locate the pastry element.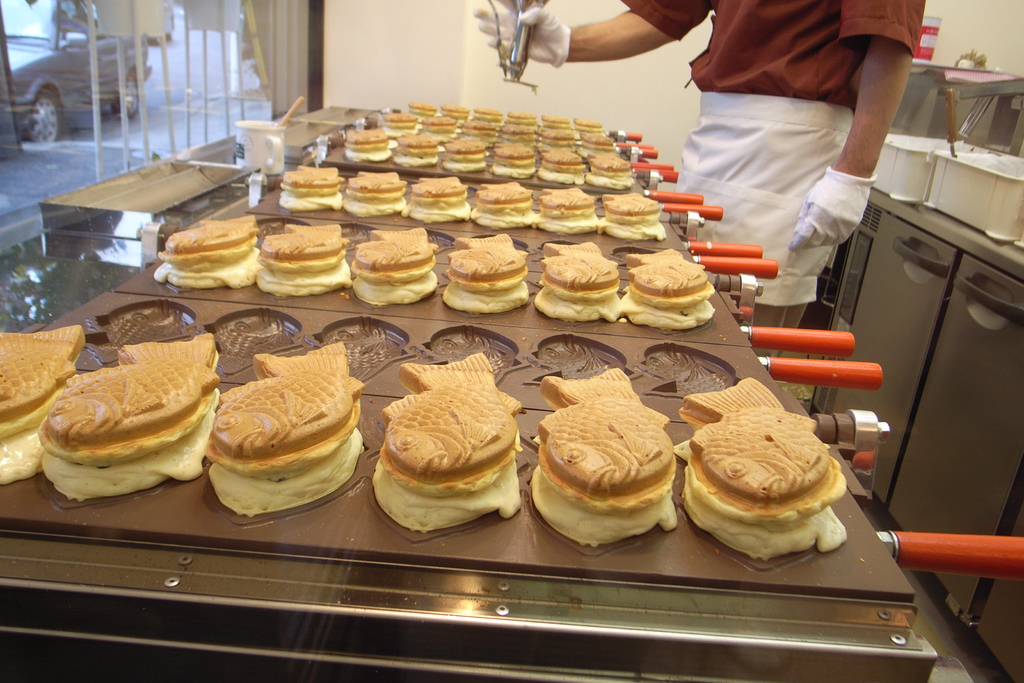
Element bbox: <bbox>254, 224, 355, 294</bbox>.
